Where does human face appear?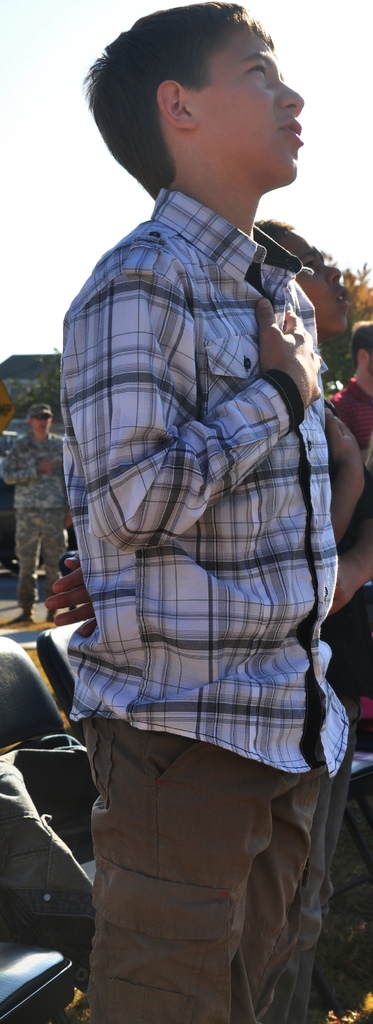
Appears at crop(203, 7, 317, 198).
